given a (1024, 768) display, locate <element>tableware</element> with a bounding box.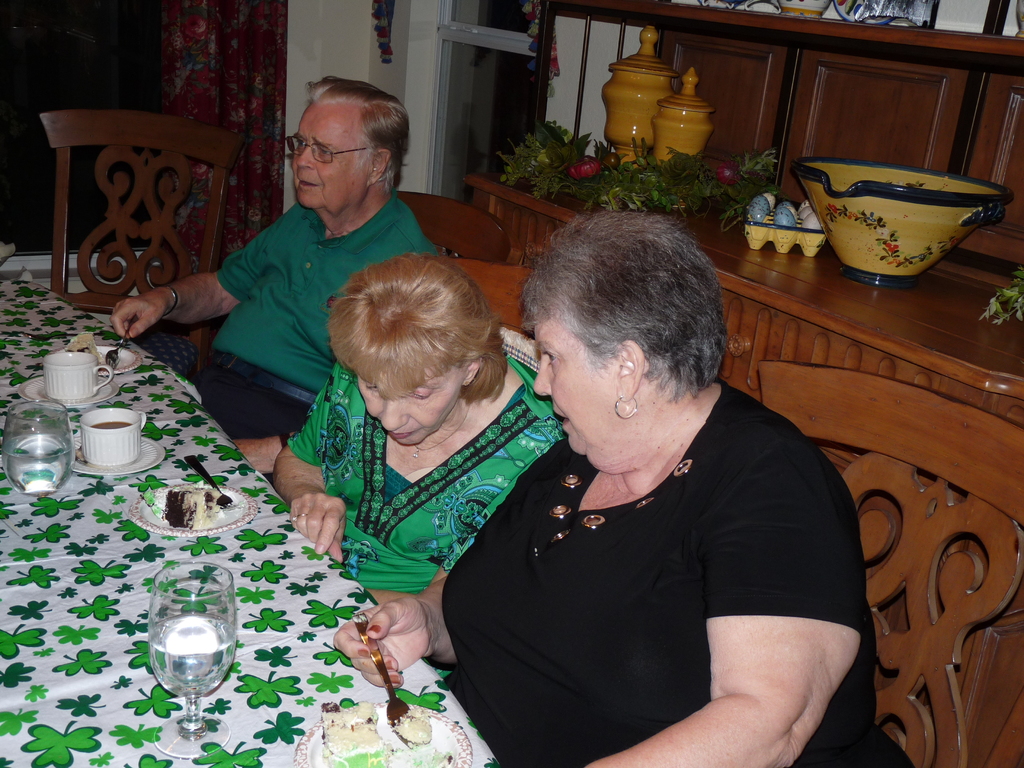
Located: 68,431,168,481.
